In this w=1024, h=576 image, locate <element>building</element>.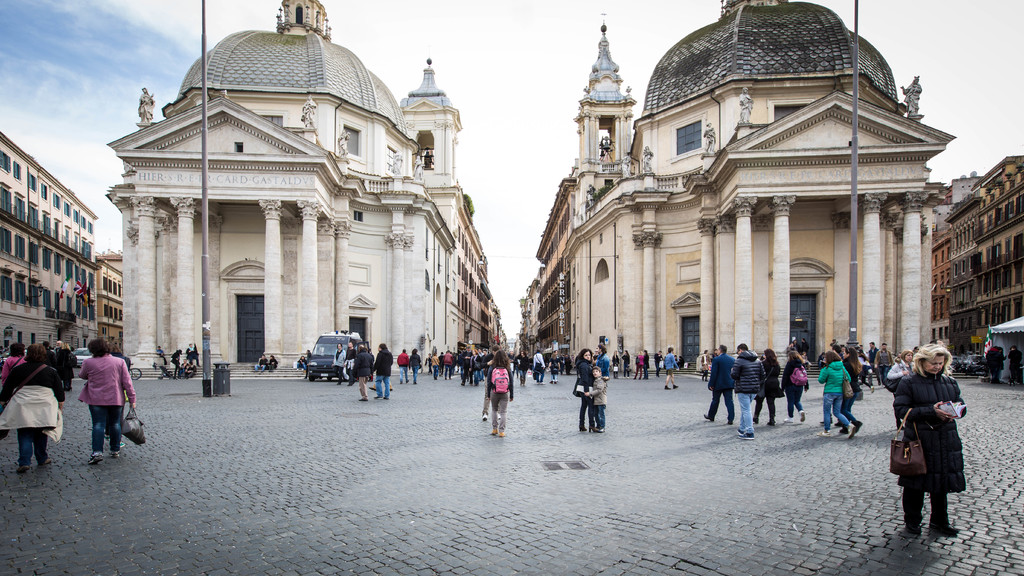
Bounding box: bbox=[0, 129, 101, 357].
